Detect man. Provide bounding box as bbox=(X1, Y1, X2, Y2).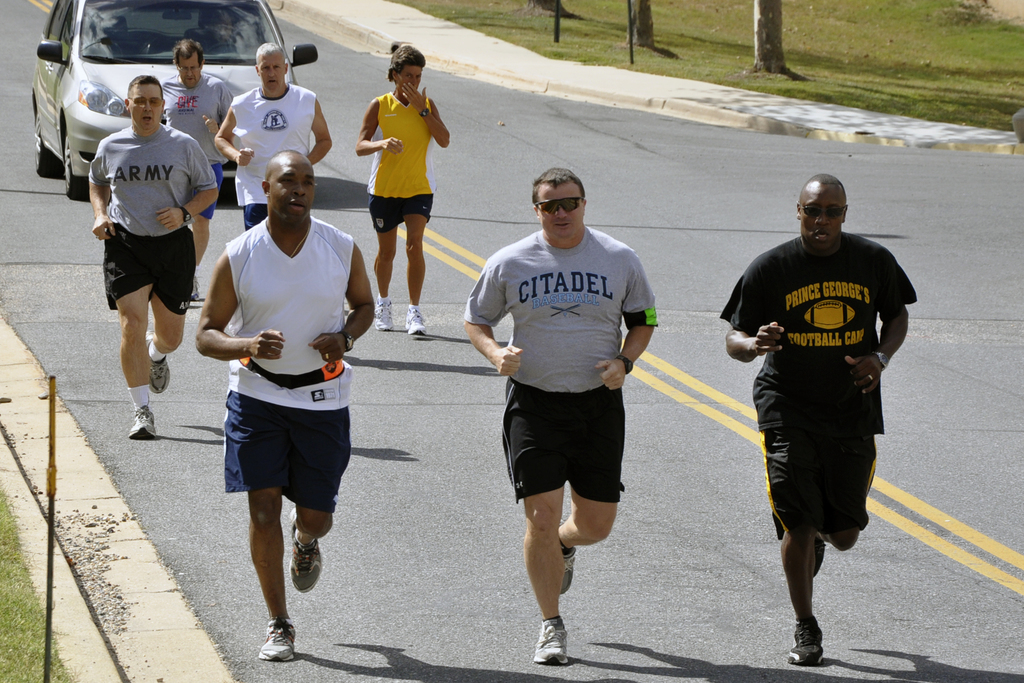
bbox=(88, 72, 220, 437).
